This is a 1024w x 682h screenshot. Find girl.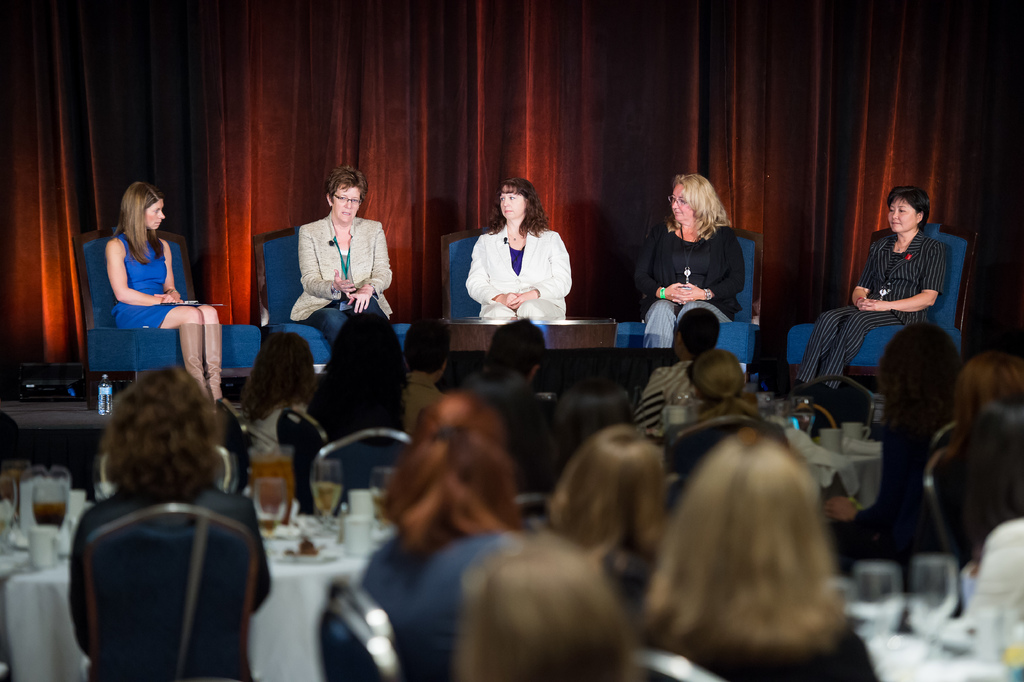
Bounding box: detection(99, 177, 225, 407).
